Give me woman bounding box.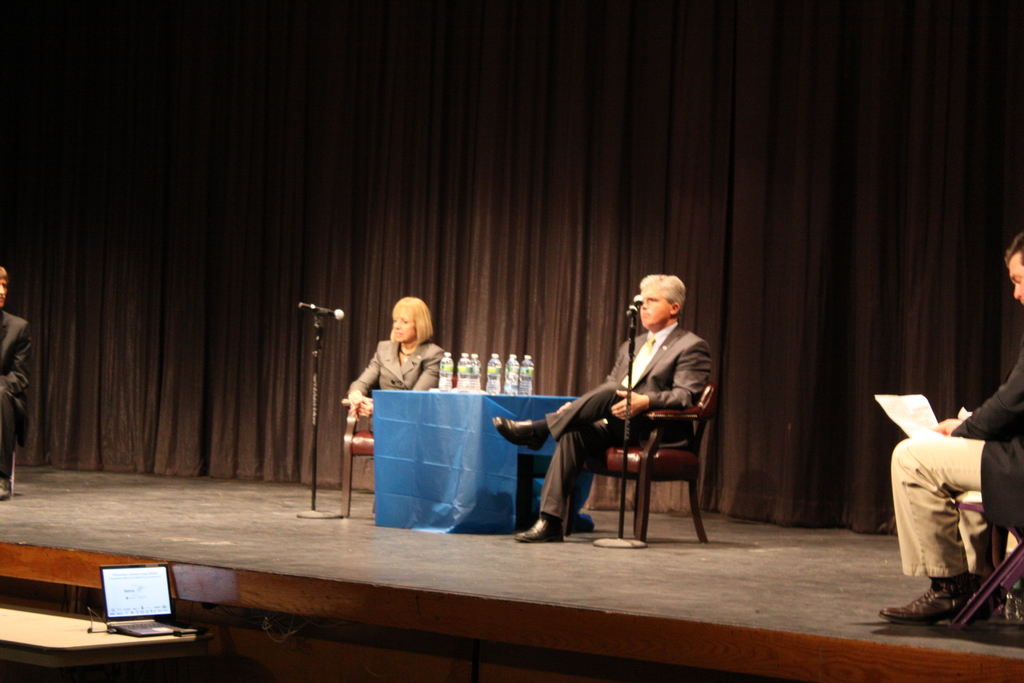
left=526, top=278, right=711, bottom=545.
